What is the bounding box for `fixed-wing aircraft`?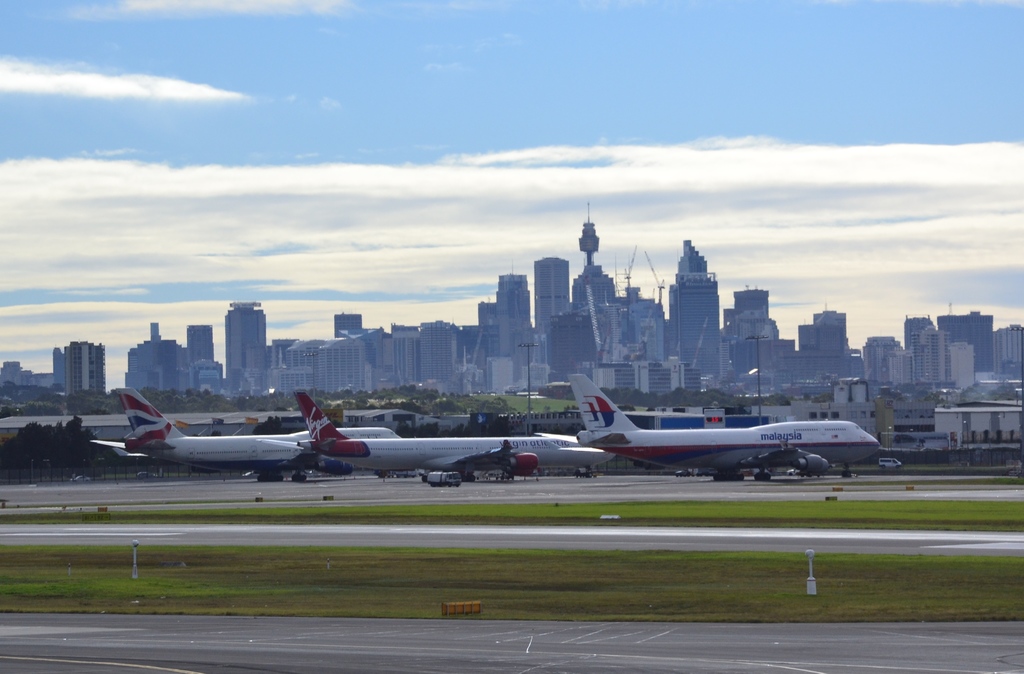
box=[285, 385, 616, 486].
